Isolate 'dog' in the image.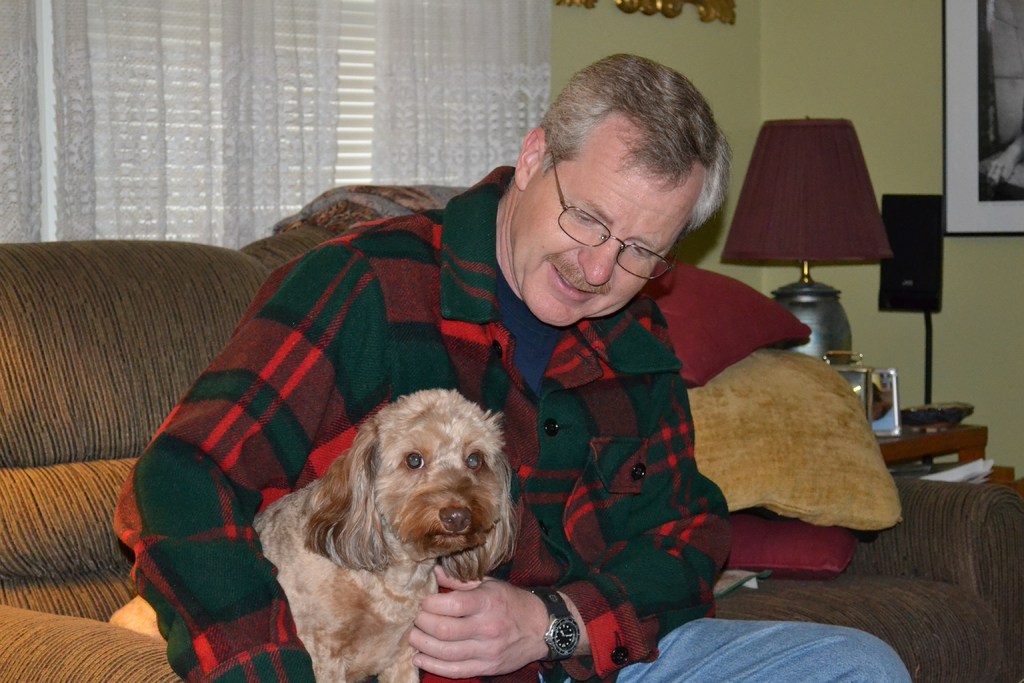
Isolated region: 107/388/525/682.
